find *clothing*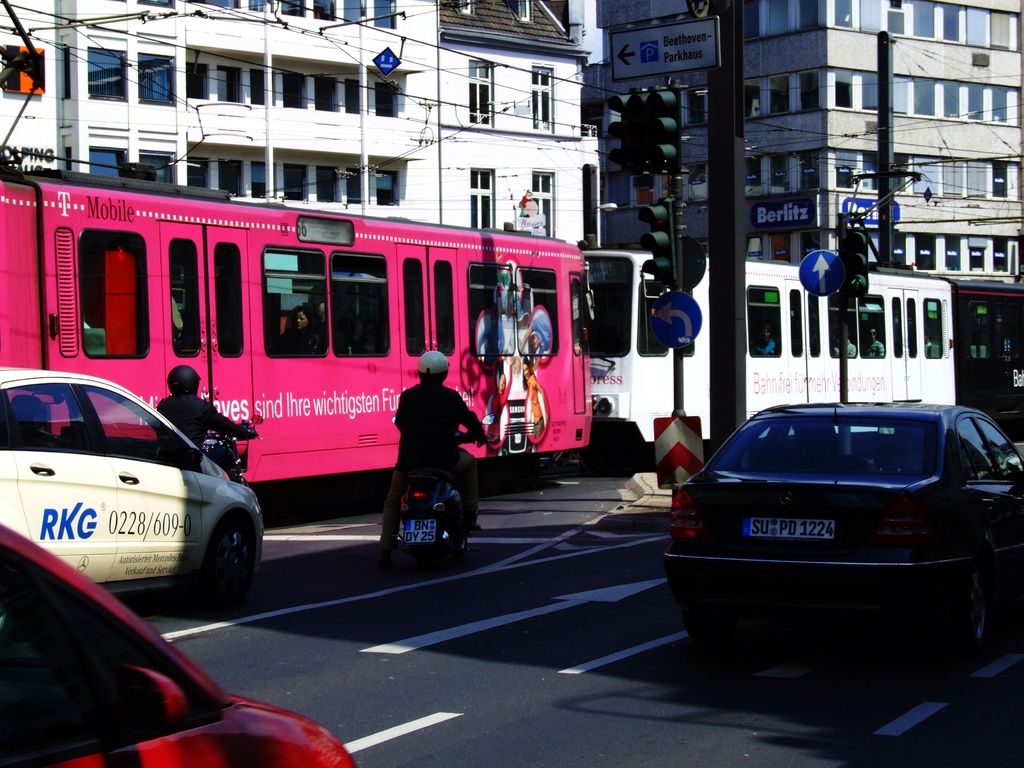
{"x1": 856, "y1": 340, "x2": 886, "y2": 358}
